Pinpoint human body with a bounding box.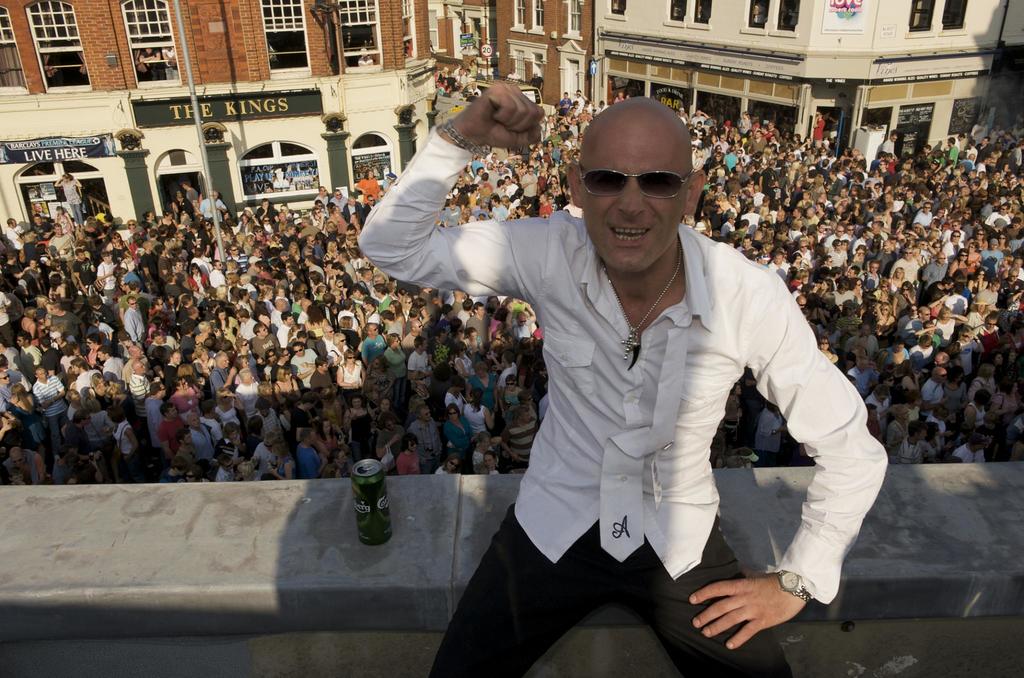
bbox(899, 239, 906, 244).
